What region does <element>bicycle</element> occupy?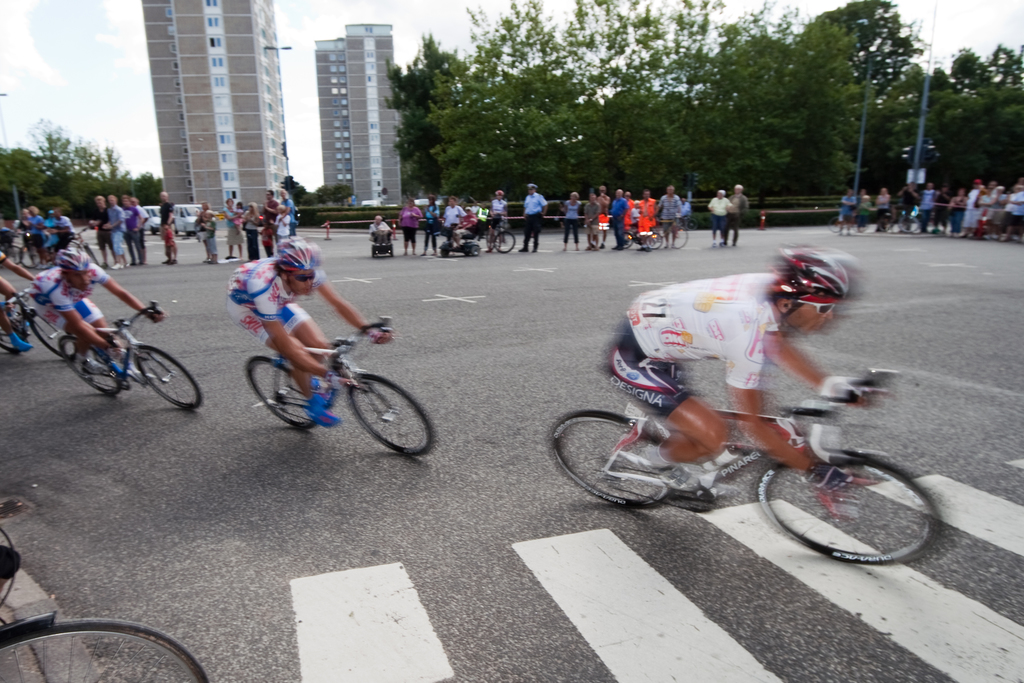
left=222, top=309, right=417, bottom=448.
